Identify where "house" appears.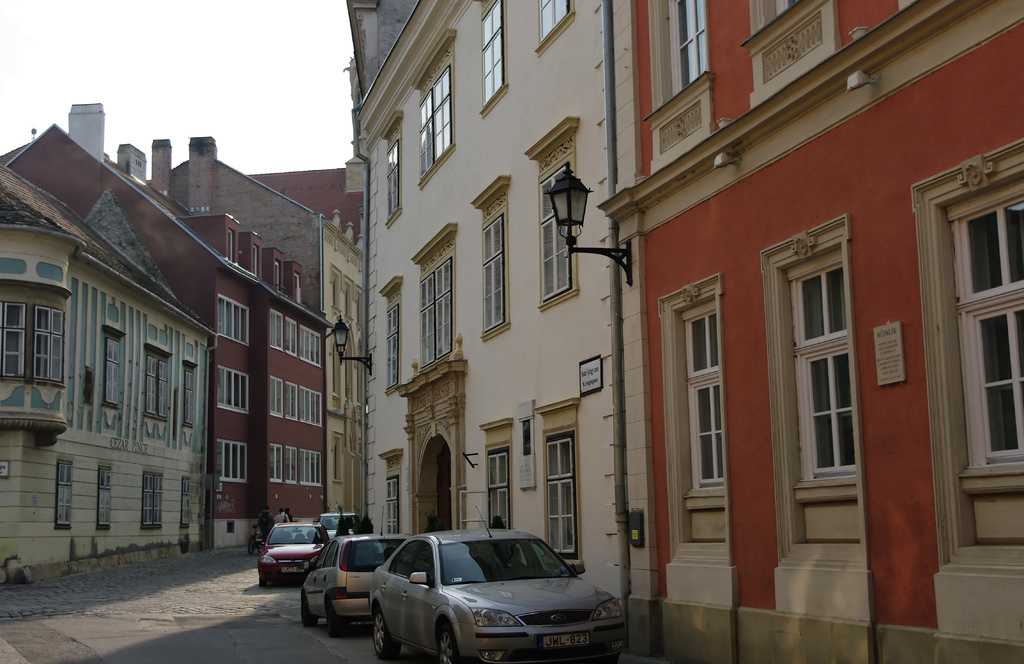
Appears at bbox=[596, 0, 1023, 663].
